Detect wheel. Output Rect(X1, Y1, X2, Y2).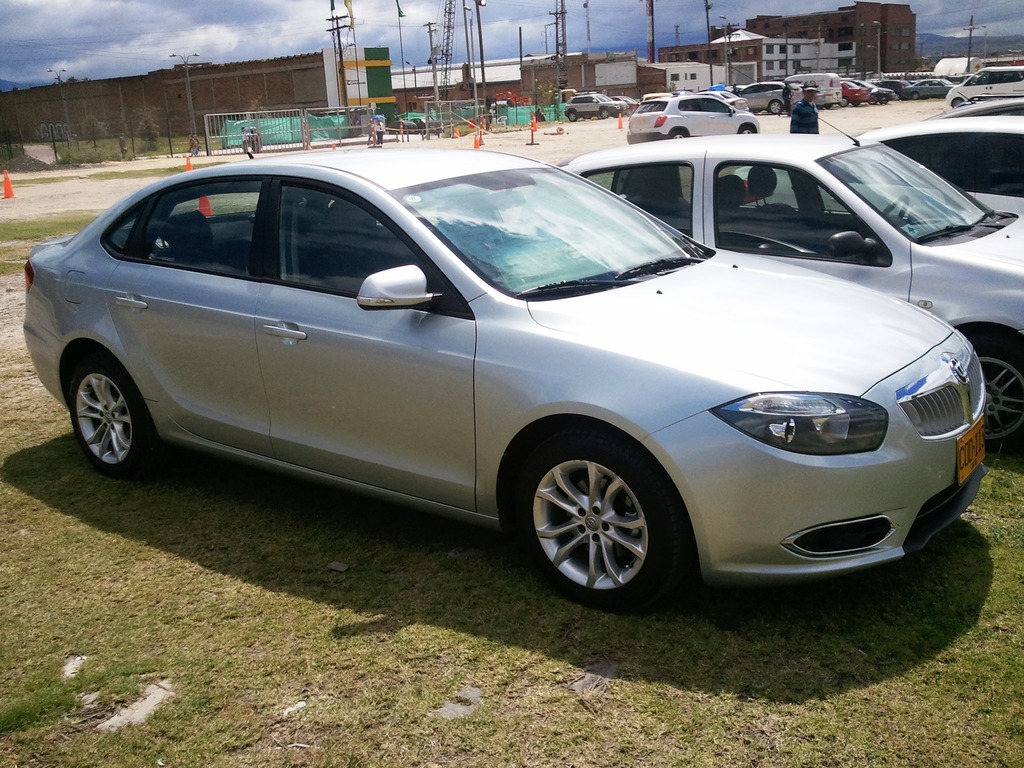
Rect(671, 129, 688, 140).
